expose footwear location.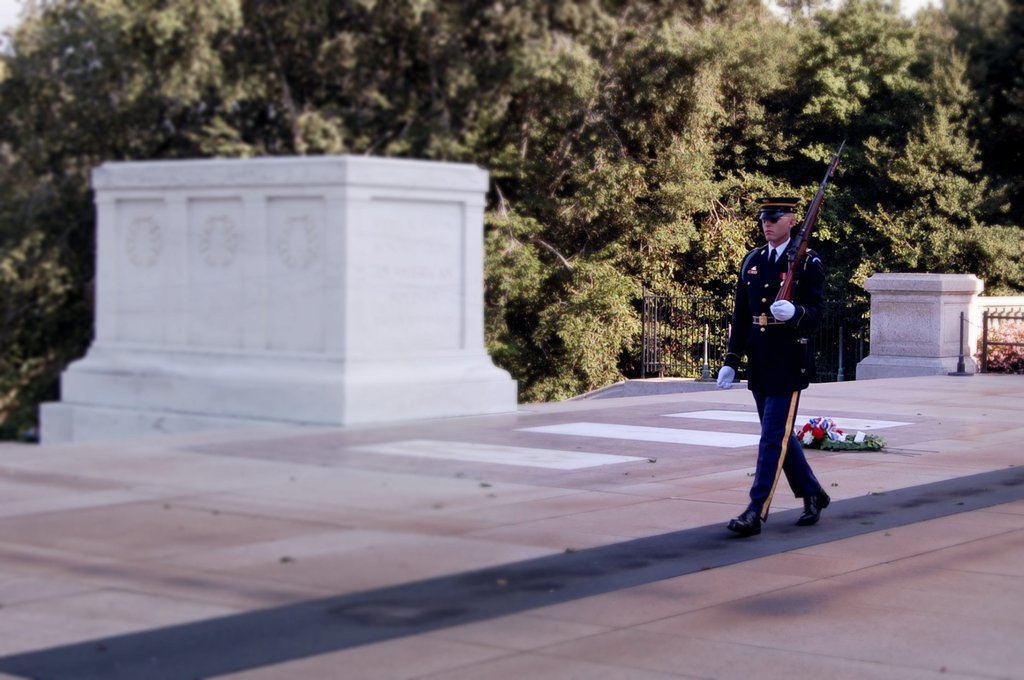
Exposed at l=799, t=491, r=833, b=526.
